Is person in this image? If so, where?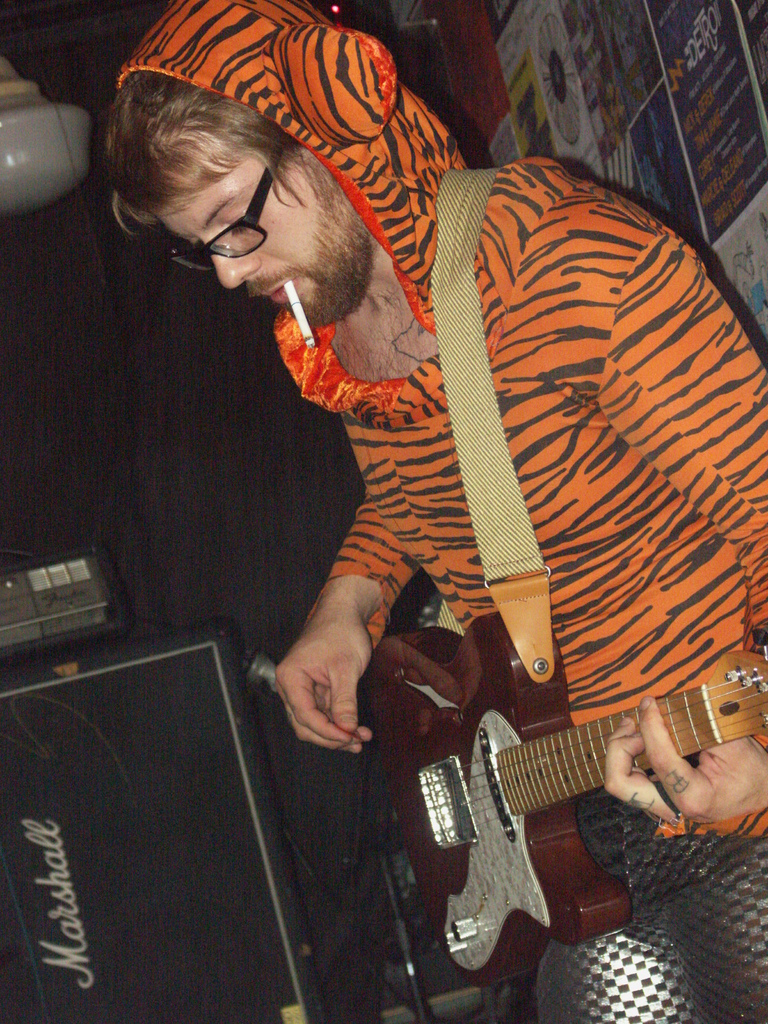
Yes, at left=103, top=0, right=767, bottom=1023.
